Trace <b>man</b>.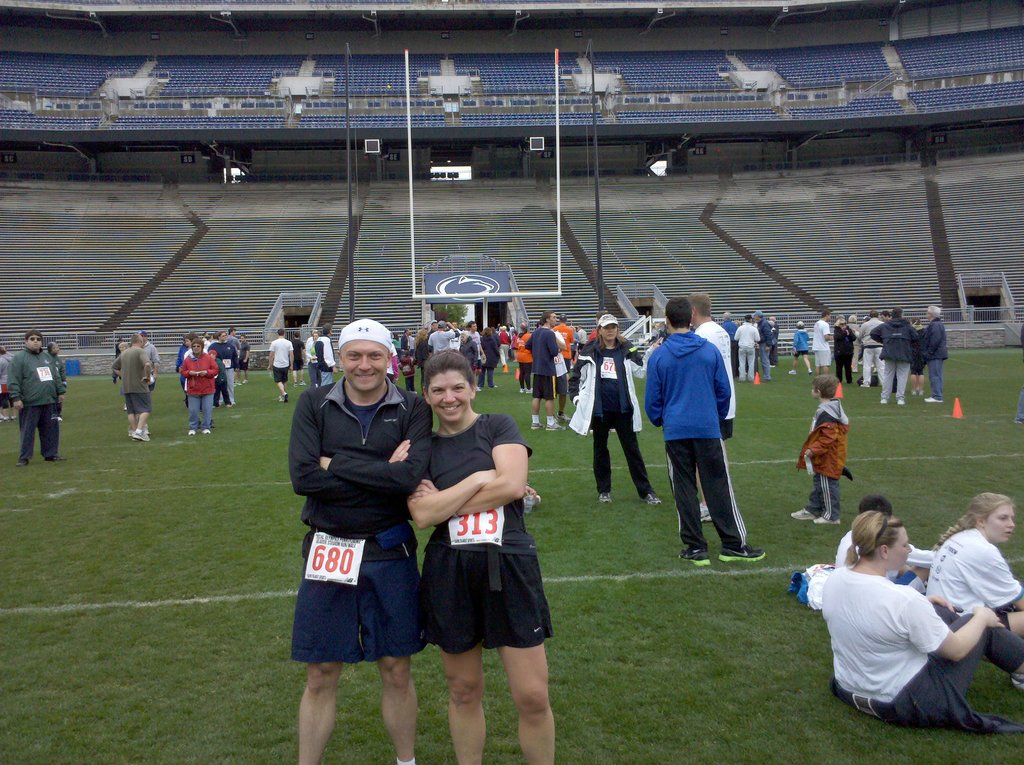
Traced to (x1=508, y1=321, x2=514, y2=357).
